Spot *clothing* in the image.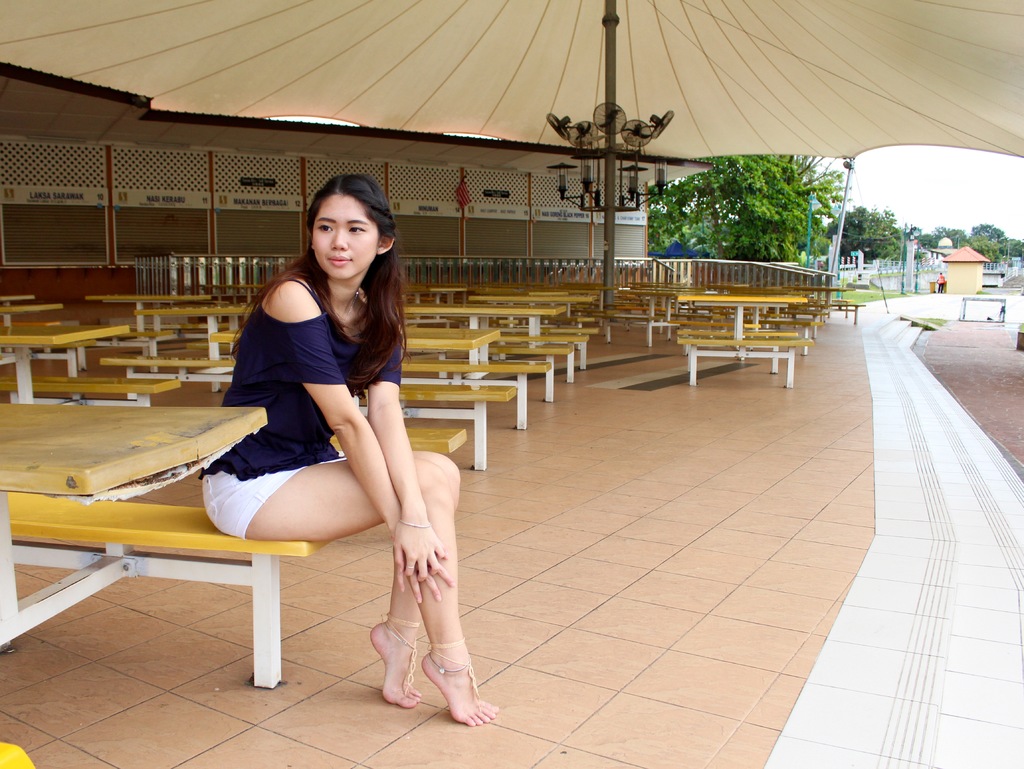
*clothing* found at (left=208, top=250, right=429, bottom=574).
